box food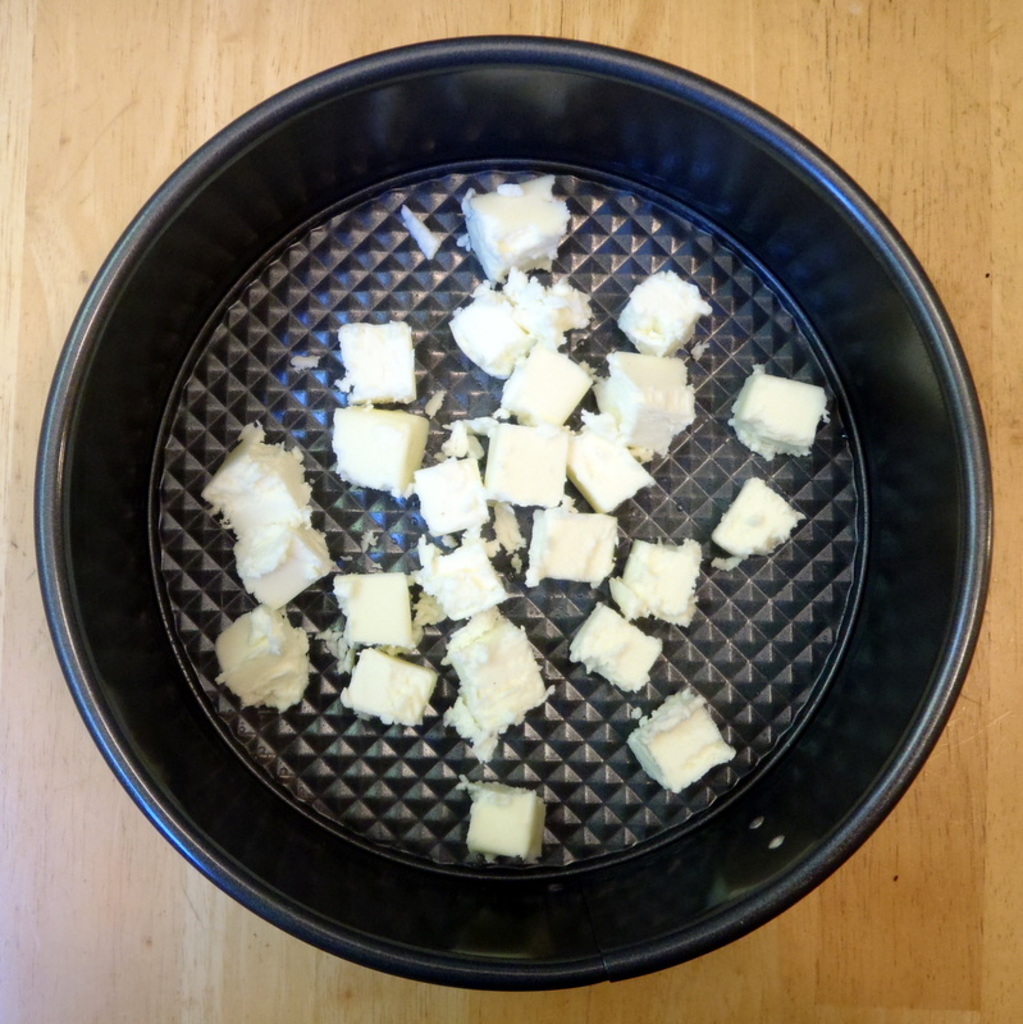
rect(414, 530, 512, 627)
